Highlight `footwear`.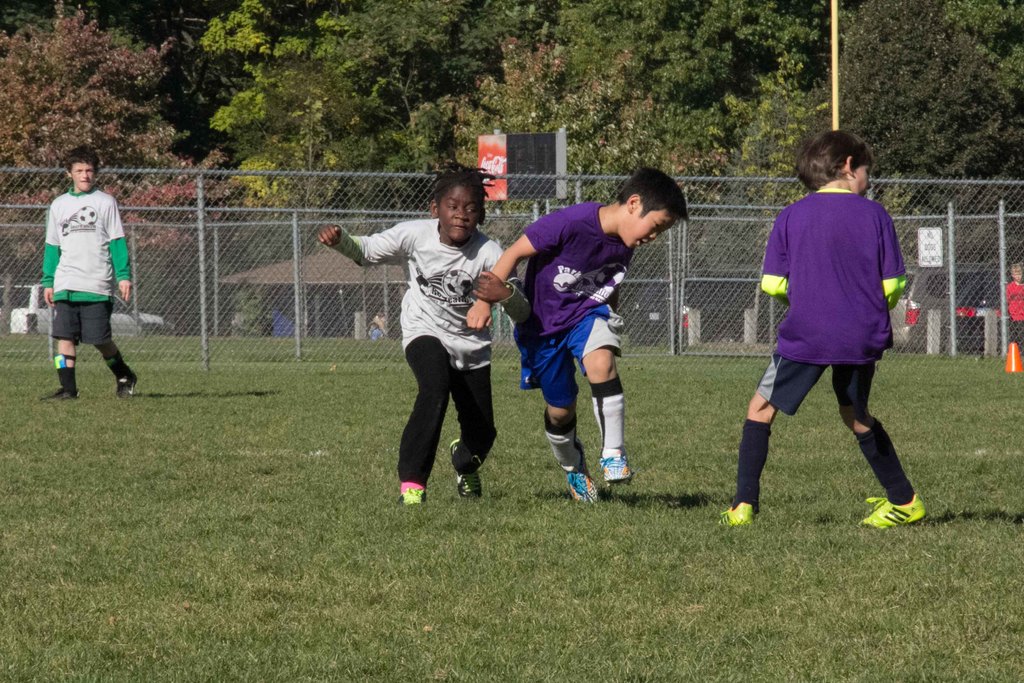
Highlighted region: 397 477 426 504.
